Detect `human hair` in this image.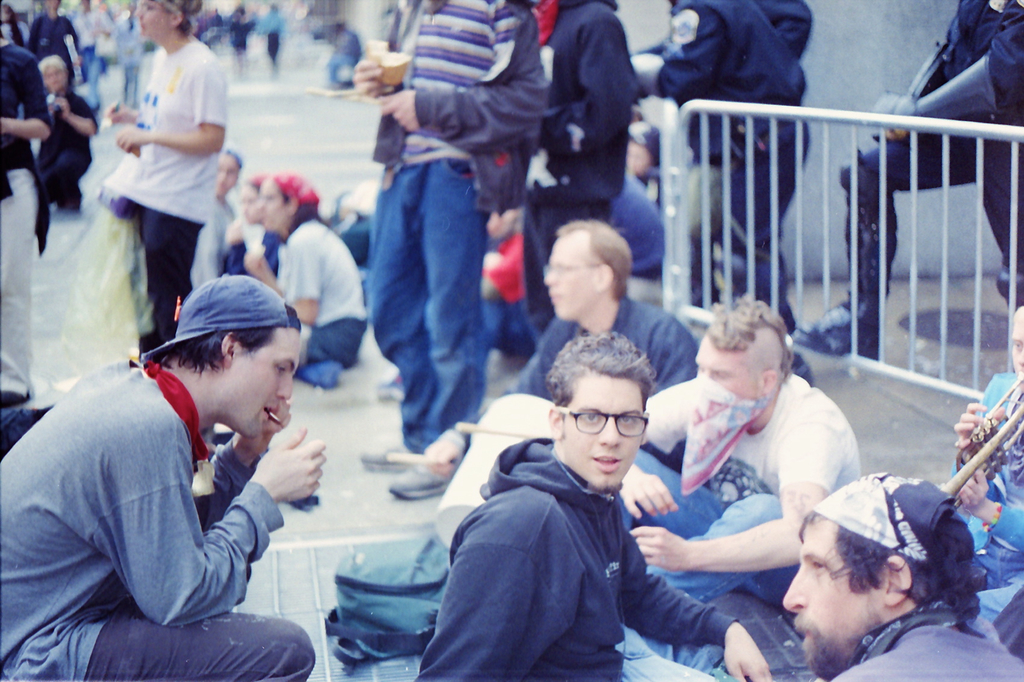
Detection: [791,506,985,633].
